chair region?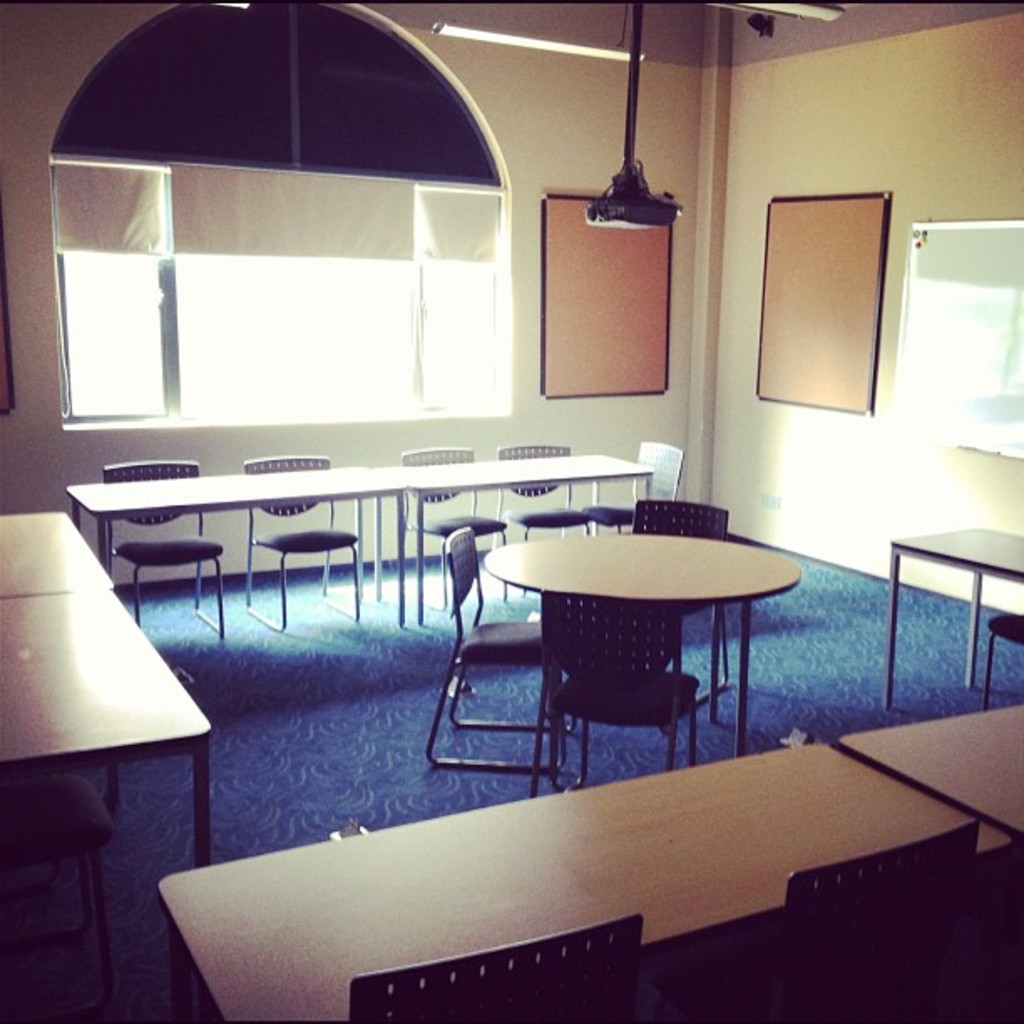
x1=417 y1=525 x2=582 y2=770
